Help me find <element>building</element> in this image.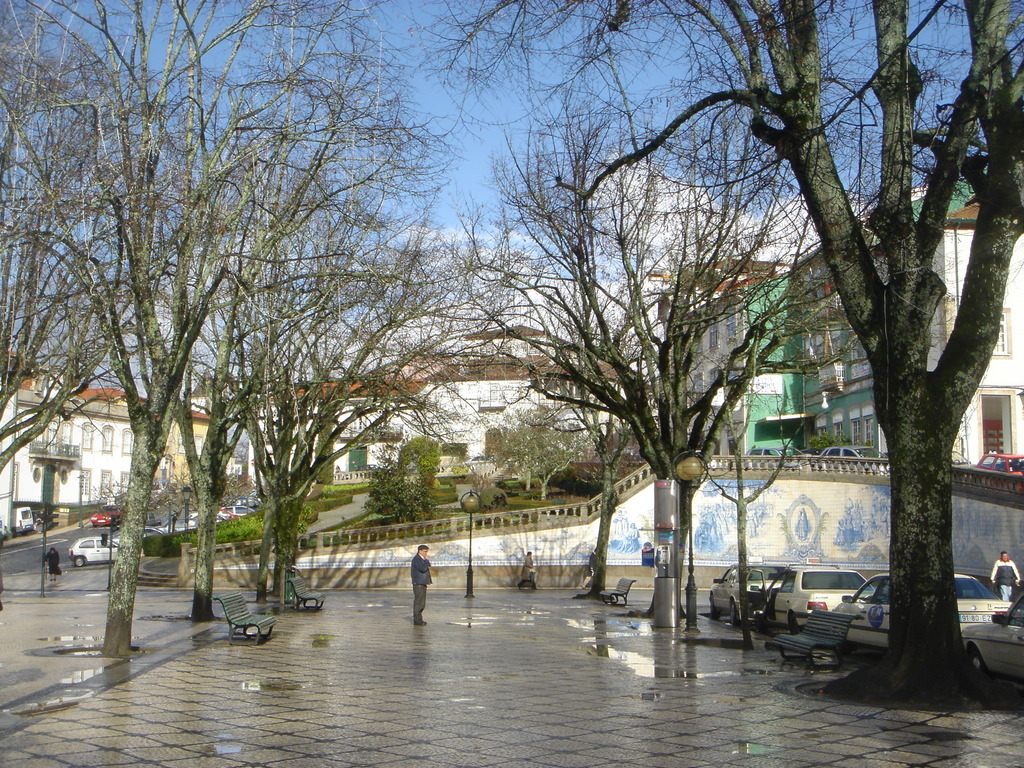
Found it: (left=780, top=179, right=1023, bottom=478).
